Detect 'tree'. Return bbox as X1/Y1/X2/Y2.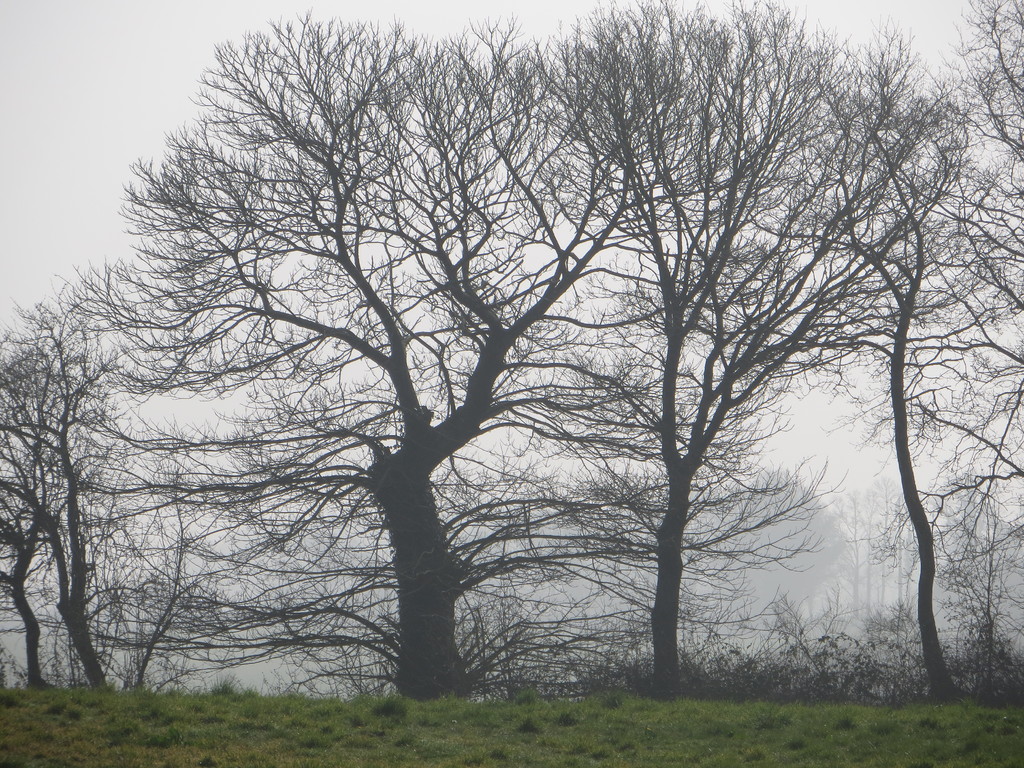
805/0/1023/702.
